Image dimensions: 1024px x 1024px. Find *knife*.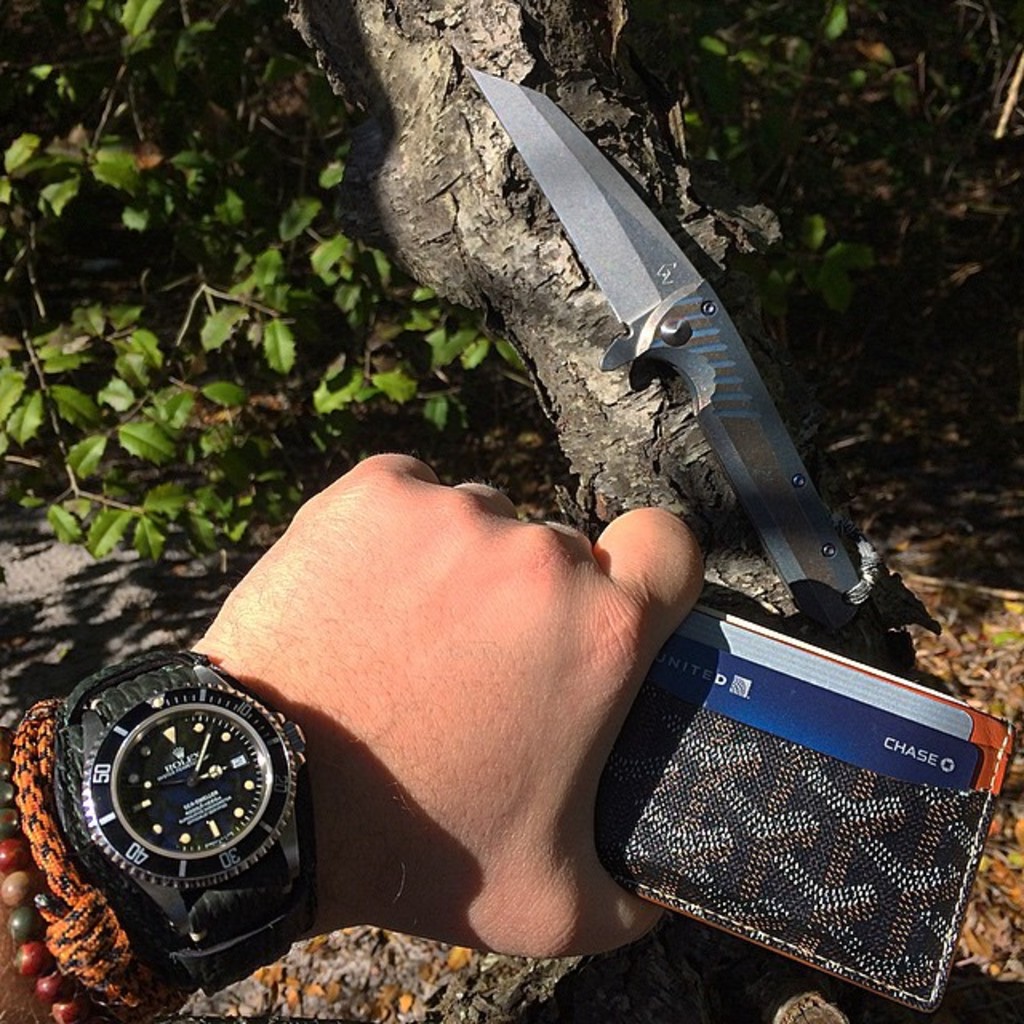
<region>462, 64, 947, 674</region>.
